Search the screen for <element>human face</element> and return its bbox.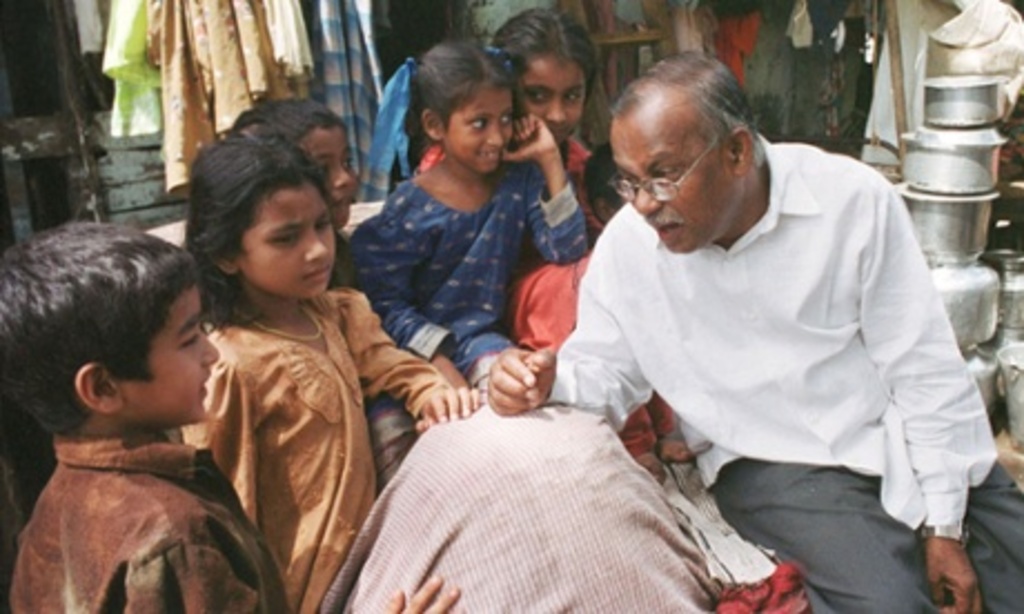
Found: box=[519, 49, 588, 145].
